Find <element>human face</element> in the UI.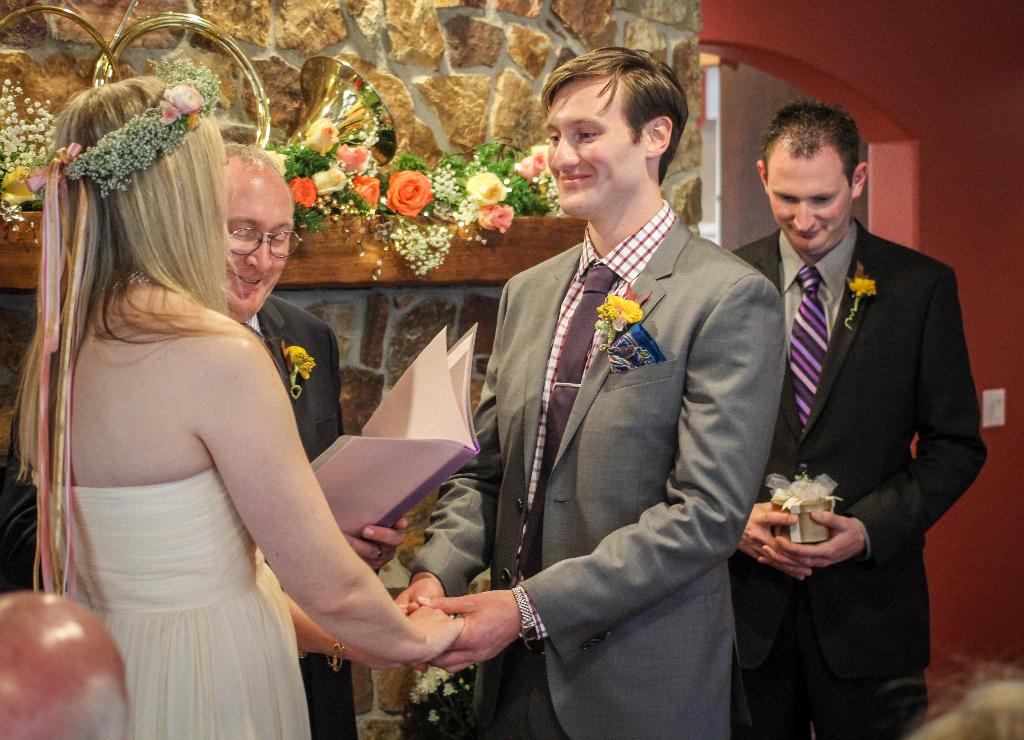
UI element at [769, 151, 851, 253].
